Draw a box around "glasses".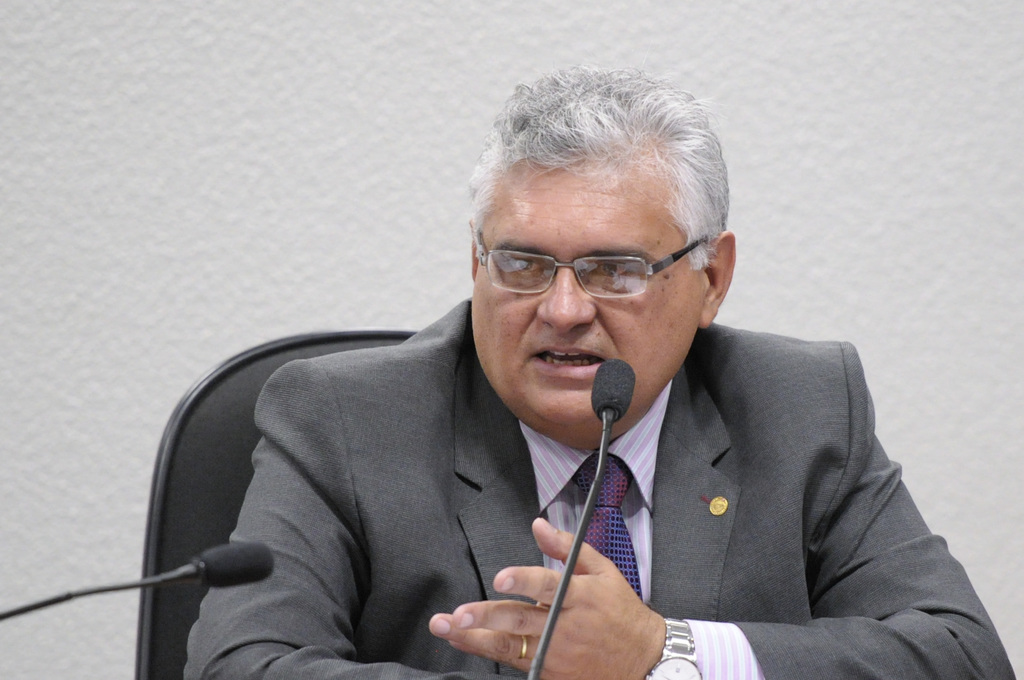
bbox=(476, 235, 707, 315).
